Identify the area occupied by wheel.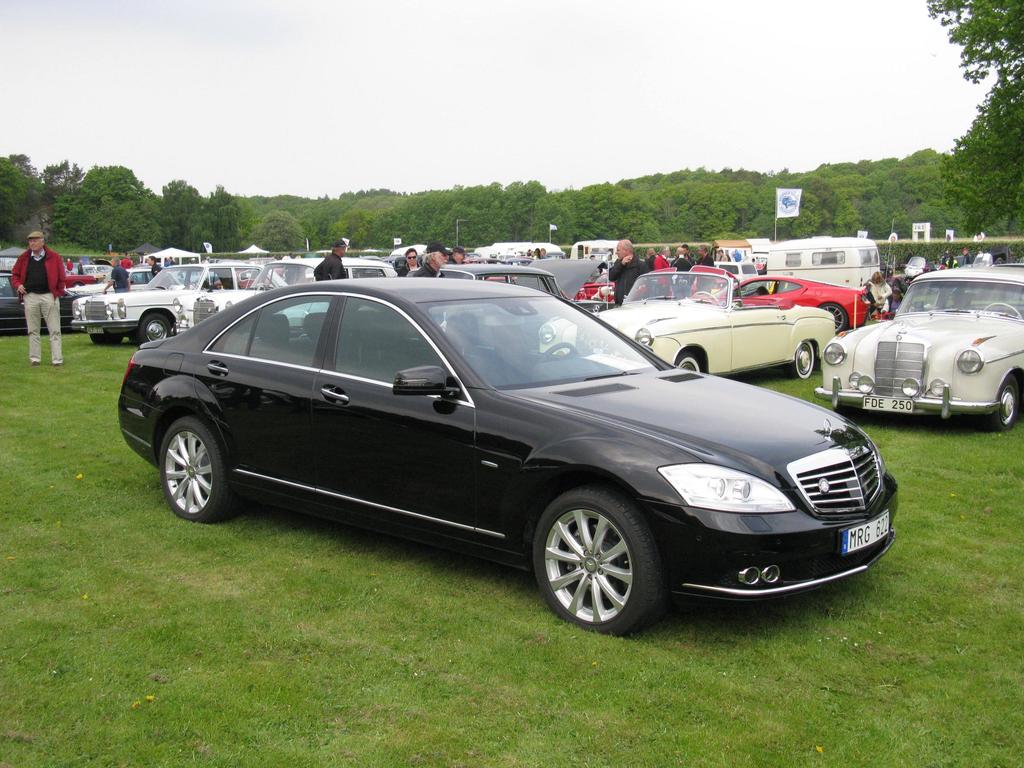
Area: <region>982, 301, 1022, 319</region>.
